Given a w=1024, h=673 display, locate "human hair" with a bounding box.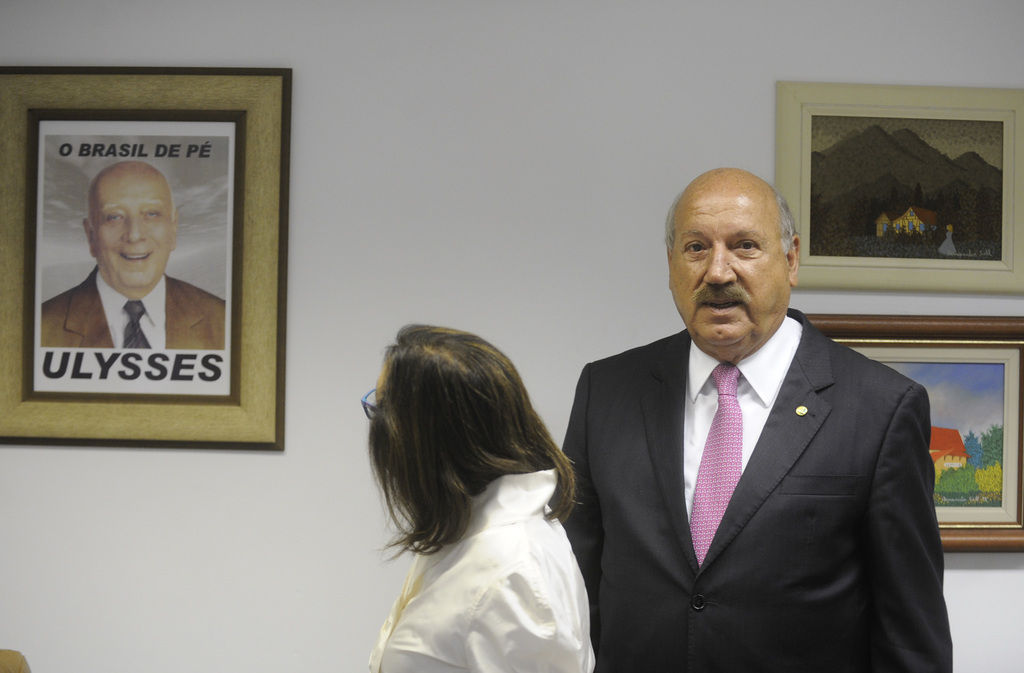
Located: {"left": 360, "top": 325, "right": 586, "bottom": 590}.
